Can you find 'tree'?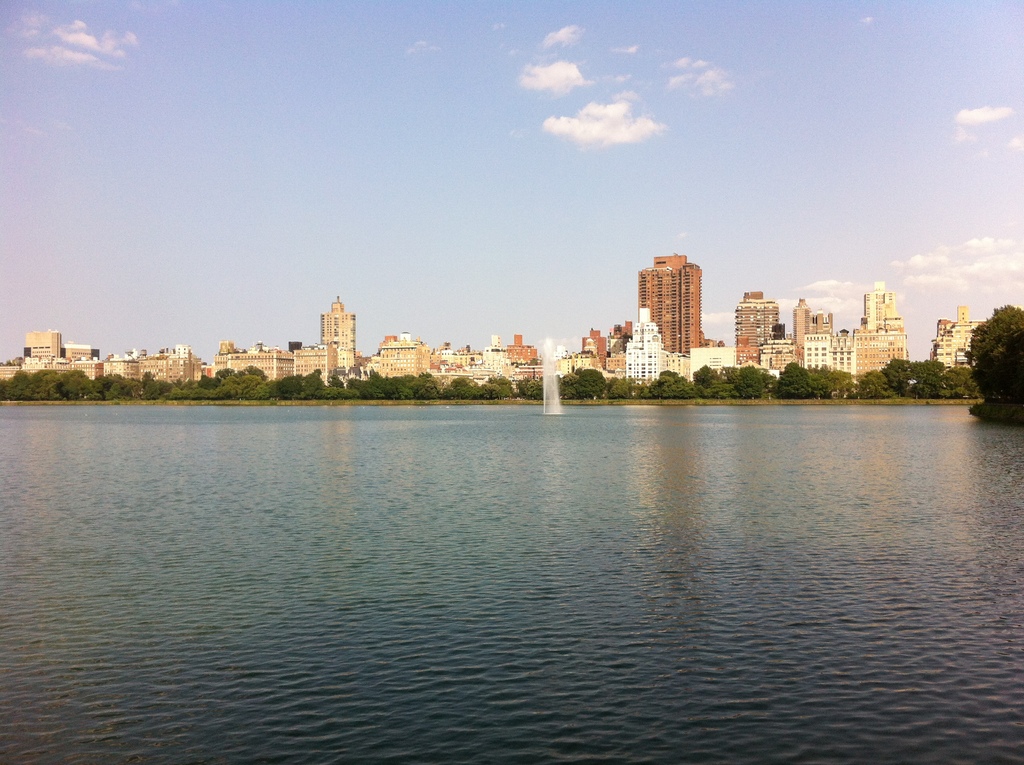
Yes, bounding box: locate(964, 307, 1023, 403).
